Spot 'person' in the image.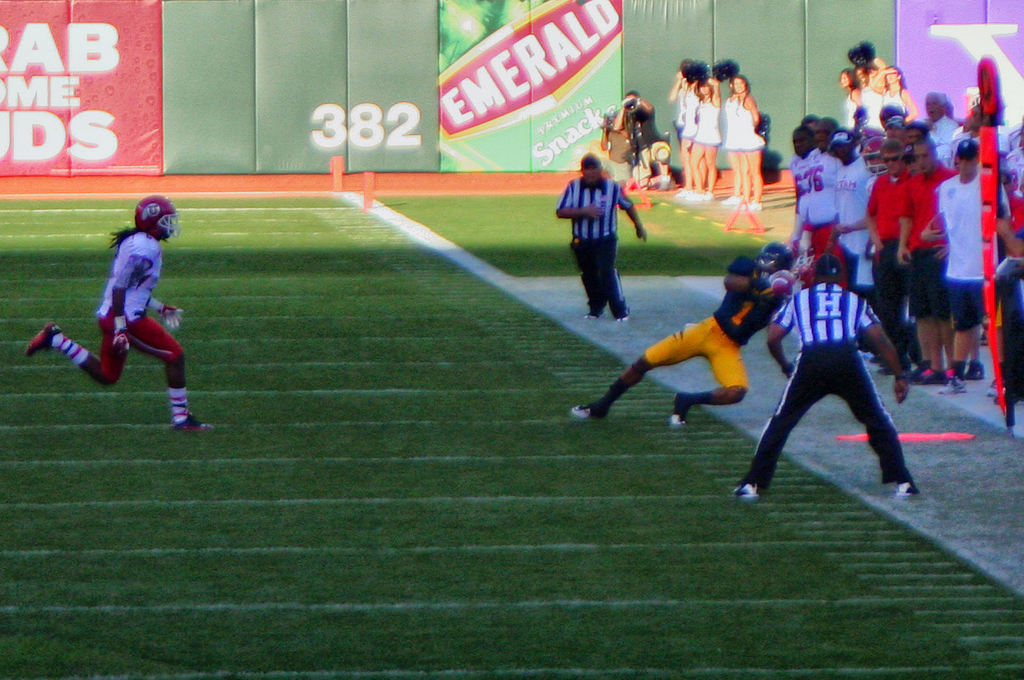
'person' found at x1=568 y1=135 x2=645 y2=326.
